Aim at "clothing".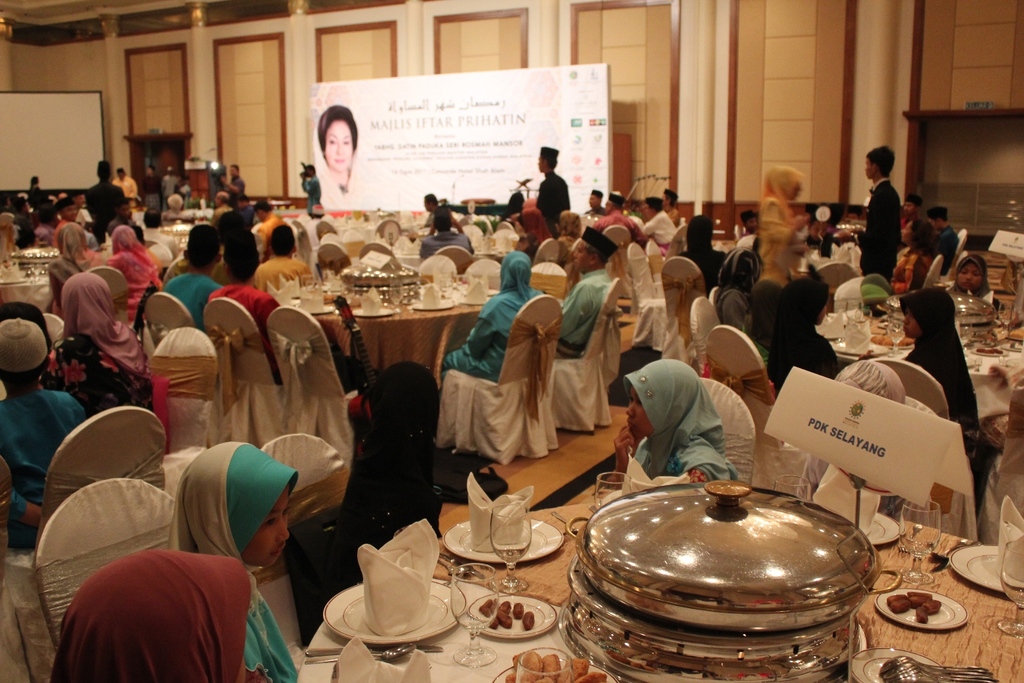
Aimed at {"left": 305, "top": 178, "right": 324, "bottom": 220}.
